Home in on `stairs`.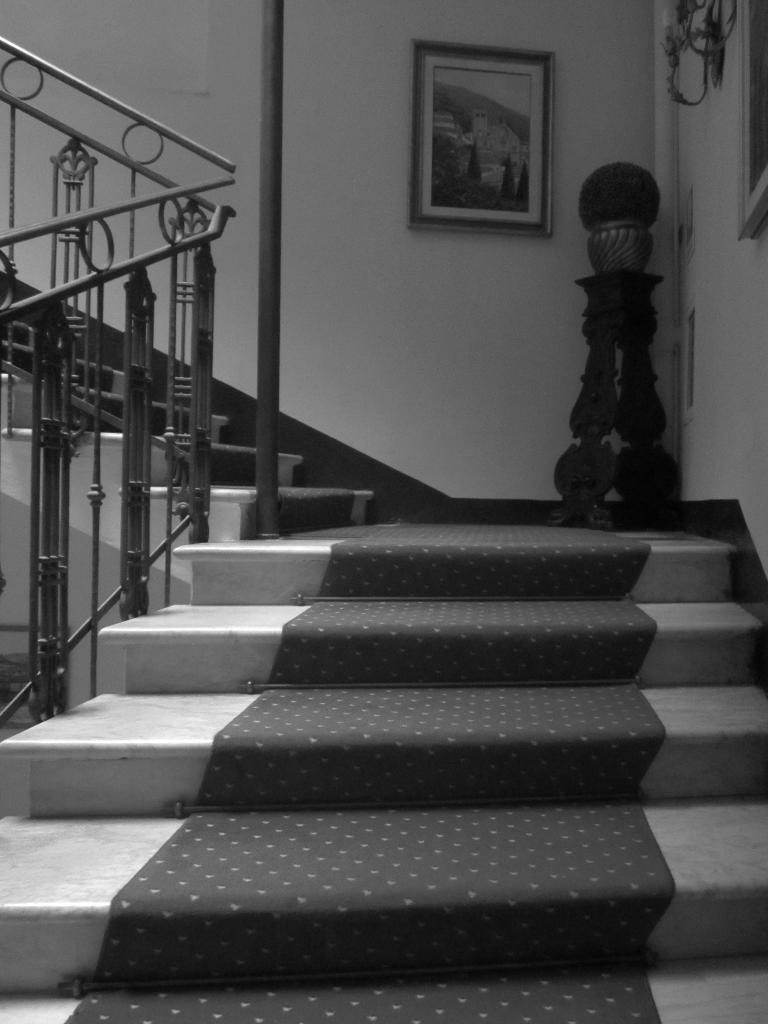
Homed in at bbox(0, 365, 767, 1023).
